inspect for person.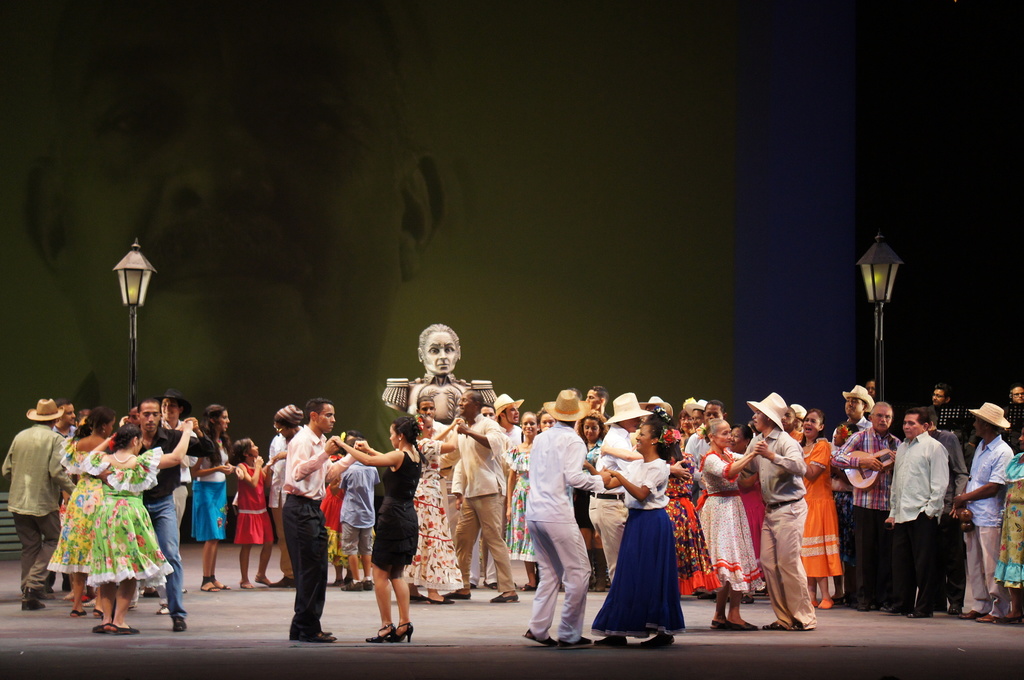
Inspection: box(201, 403, 239, 595).
